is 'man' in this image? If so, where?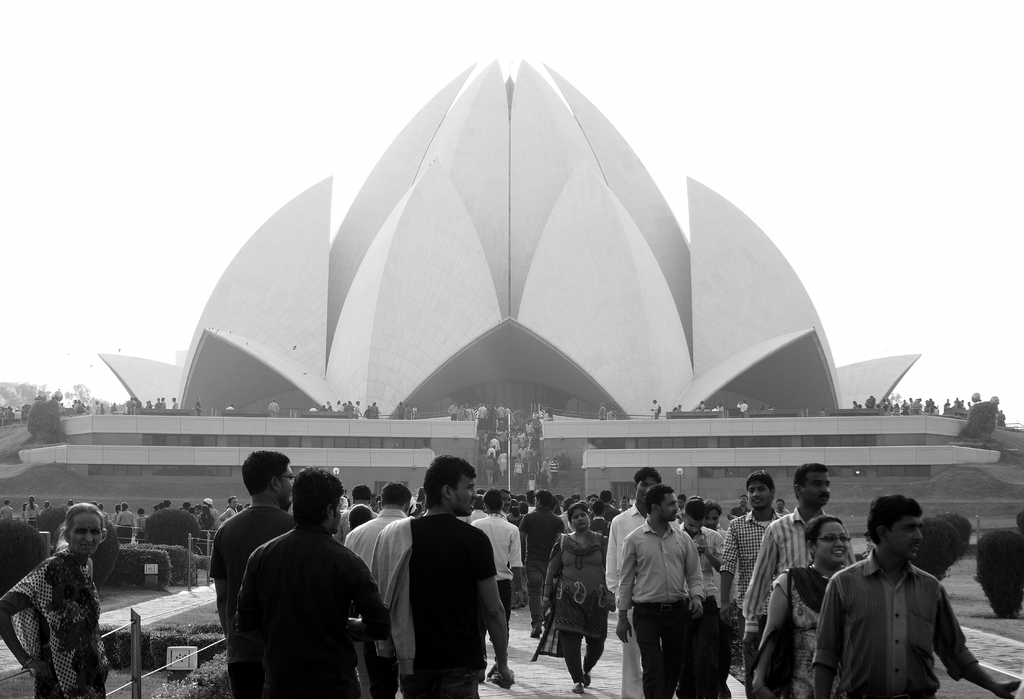
Yes, at 598 491 619 516.
